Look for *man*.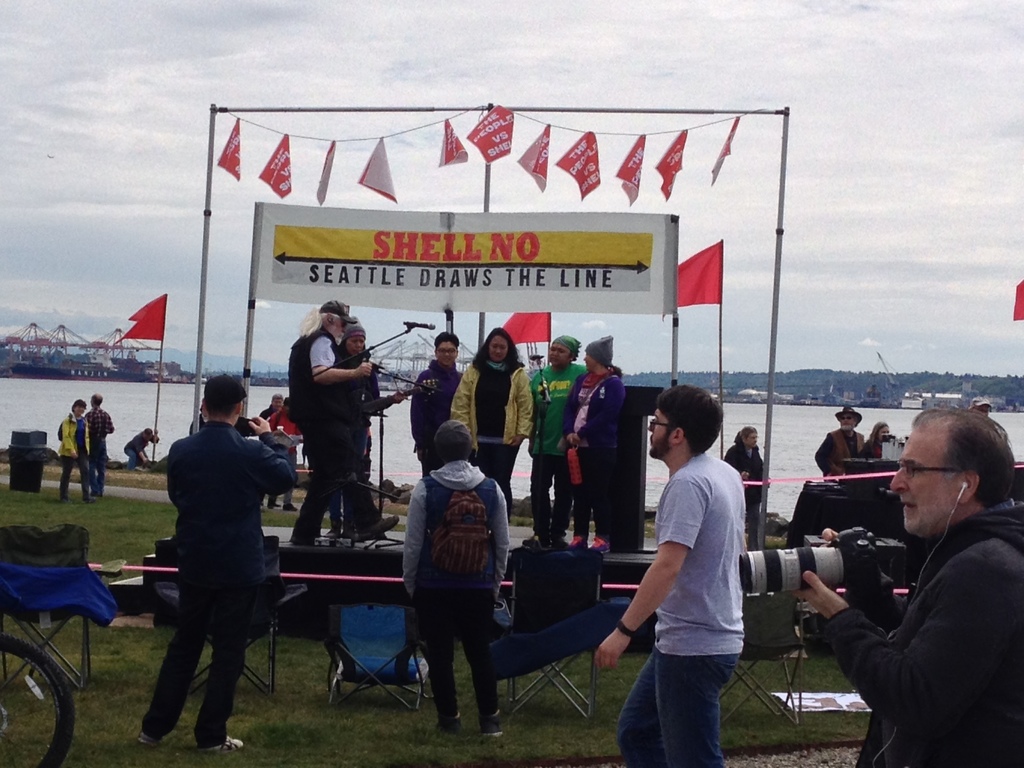
Found: 594/380/748/767.
